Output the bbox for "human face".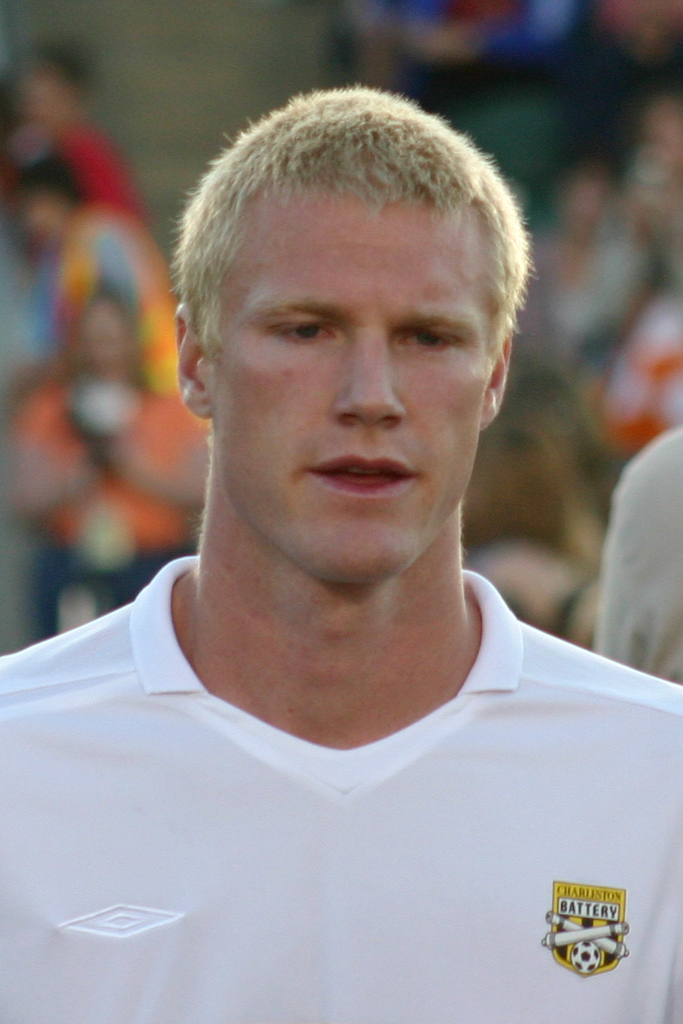
(x1=206, y1=182, x2=495, y2=583).
